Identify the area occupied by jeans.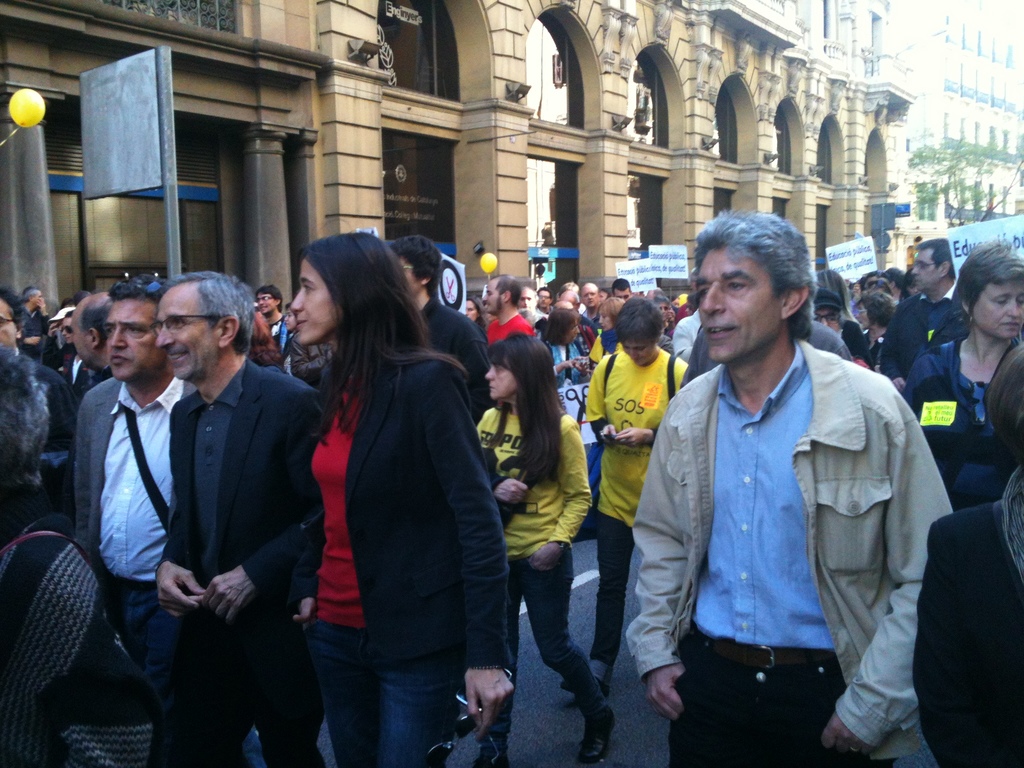
Area: bbox(527, 557, 608, 707).
